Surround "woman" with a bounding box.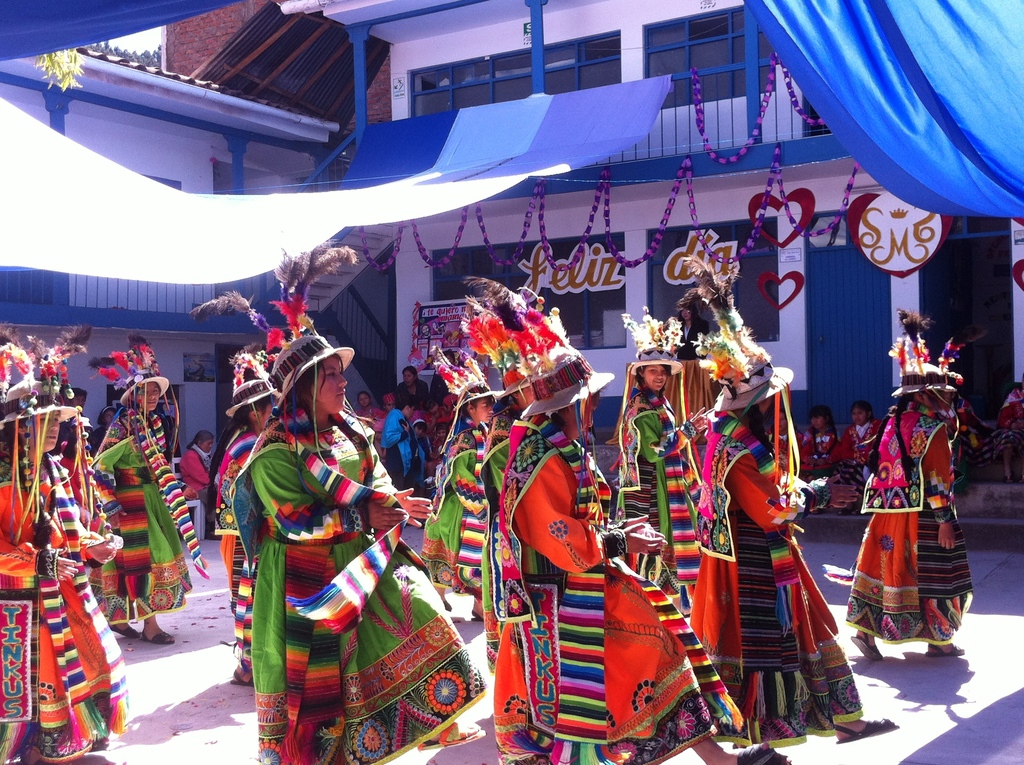
x1=626, y1=306, x2=712, y2=602.
